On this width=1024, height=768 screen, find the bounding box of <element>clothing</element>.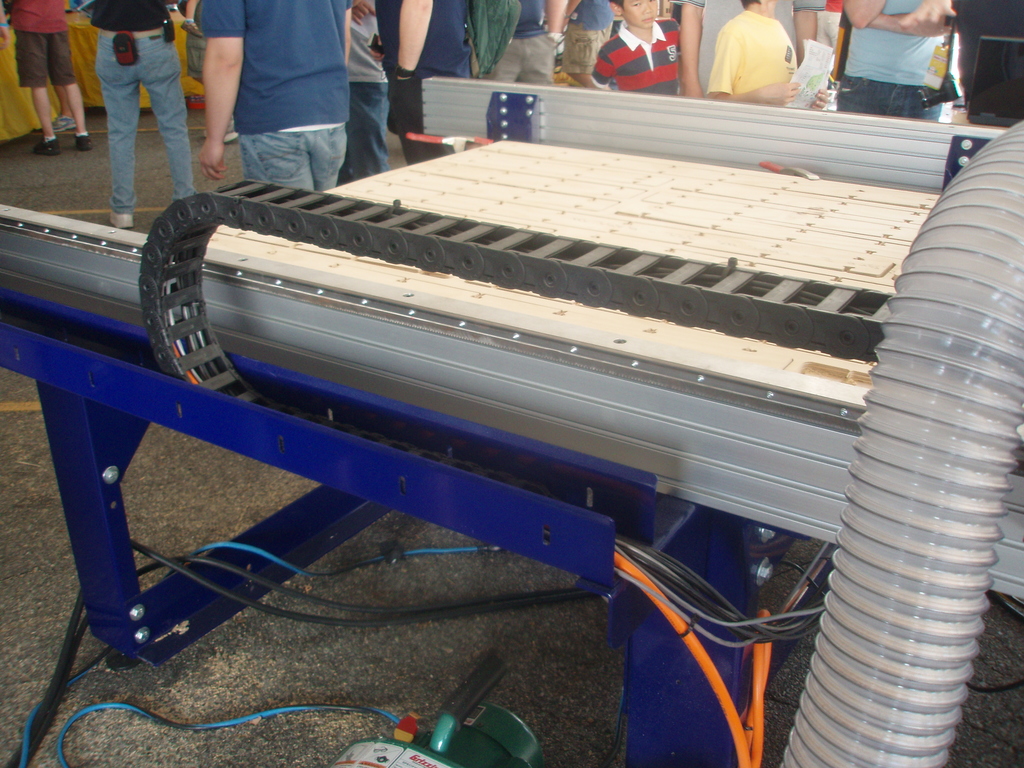
Bounding box: {"x1": 557, "y1": 0, "x2": 616, "y2": 77}.
